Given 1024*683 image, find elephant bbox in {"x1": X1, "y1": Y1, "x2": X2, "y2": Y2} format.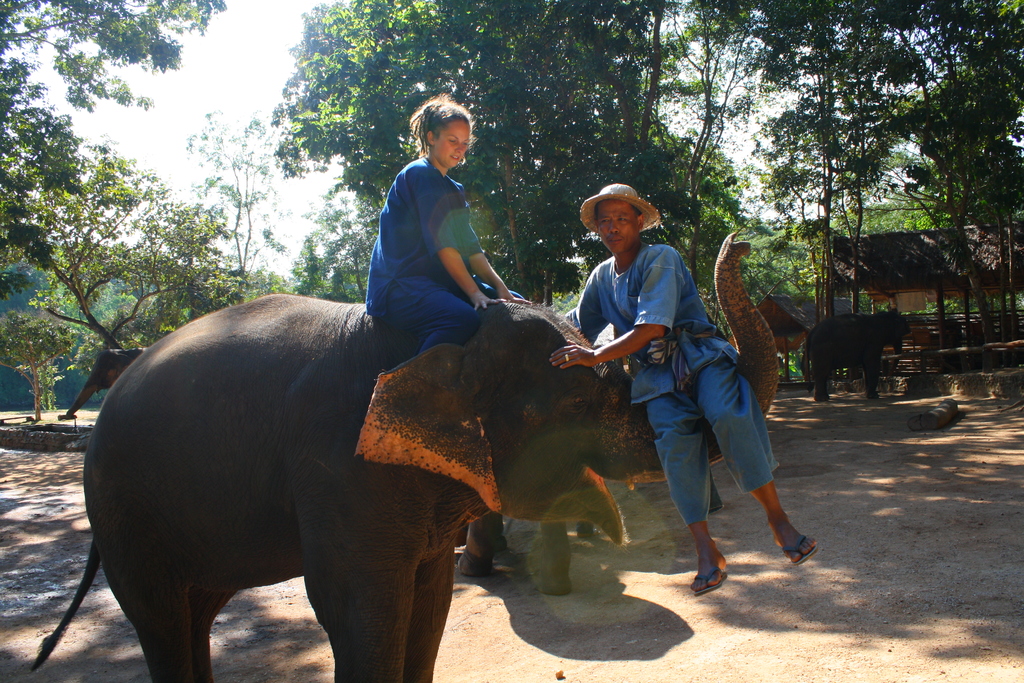
{"x1": 31, "y1": 233, "x2": 780, "y2": 682}.
